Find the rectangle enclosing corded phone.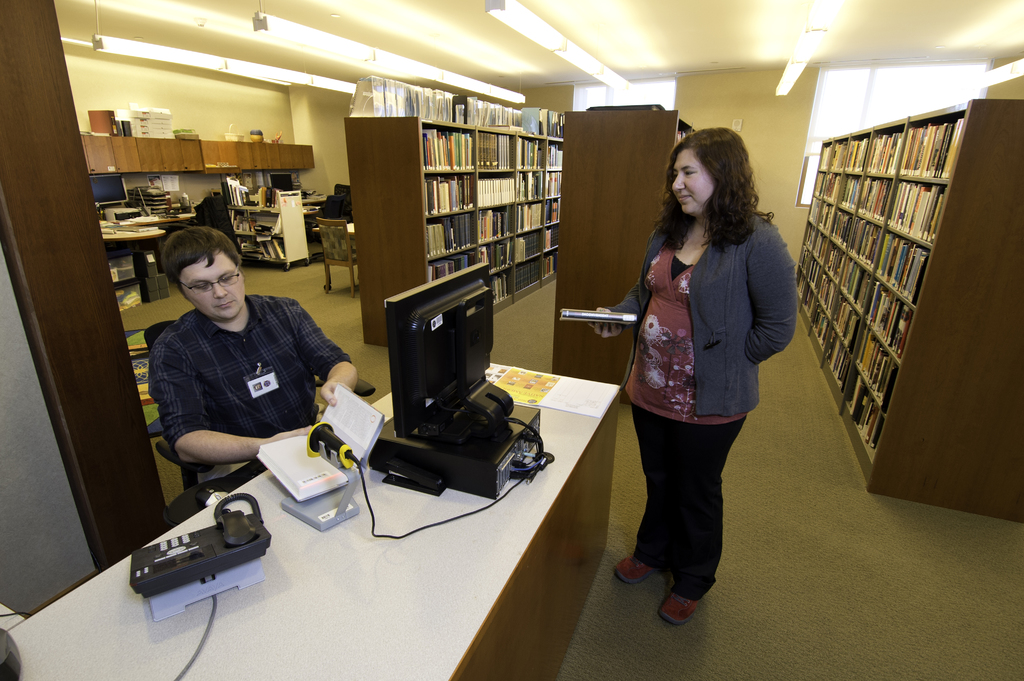
rect(127, 494, 271, 626).
